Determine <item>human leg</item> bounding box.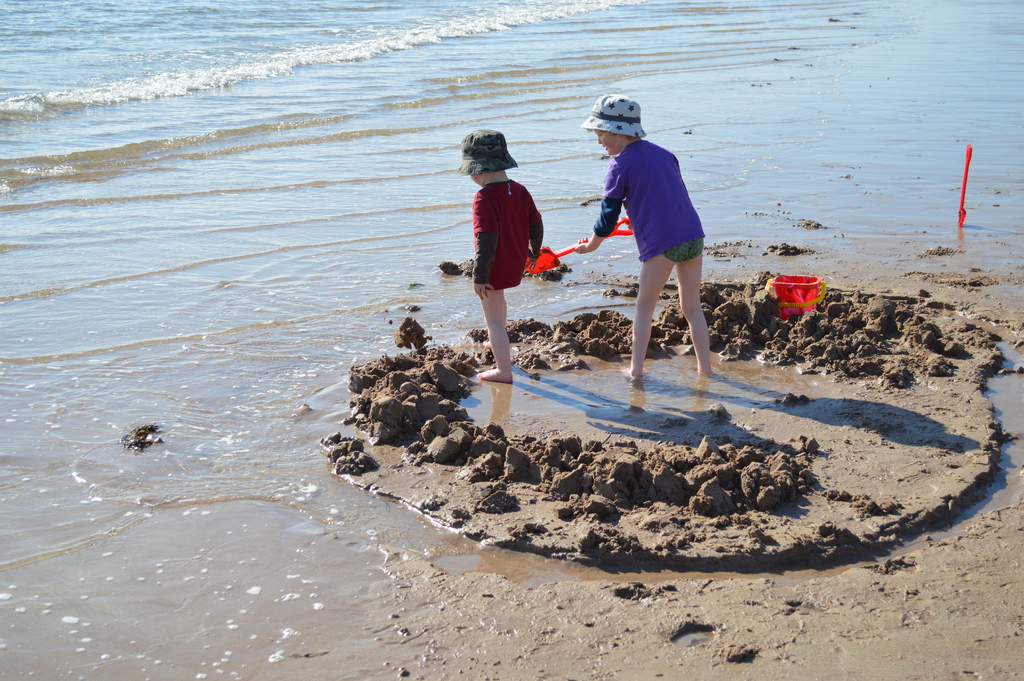
Determined: region(478, 277, 507, 384).
